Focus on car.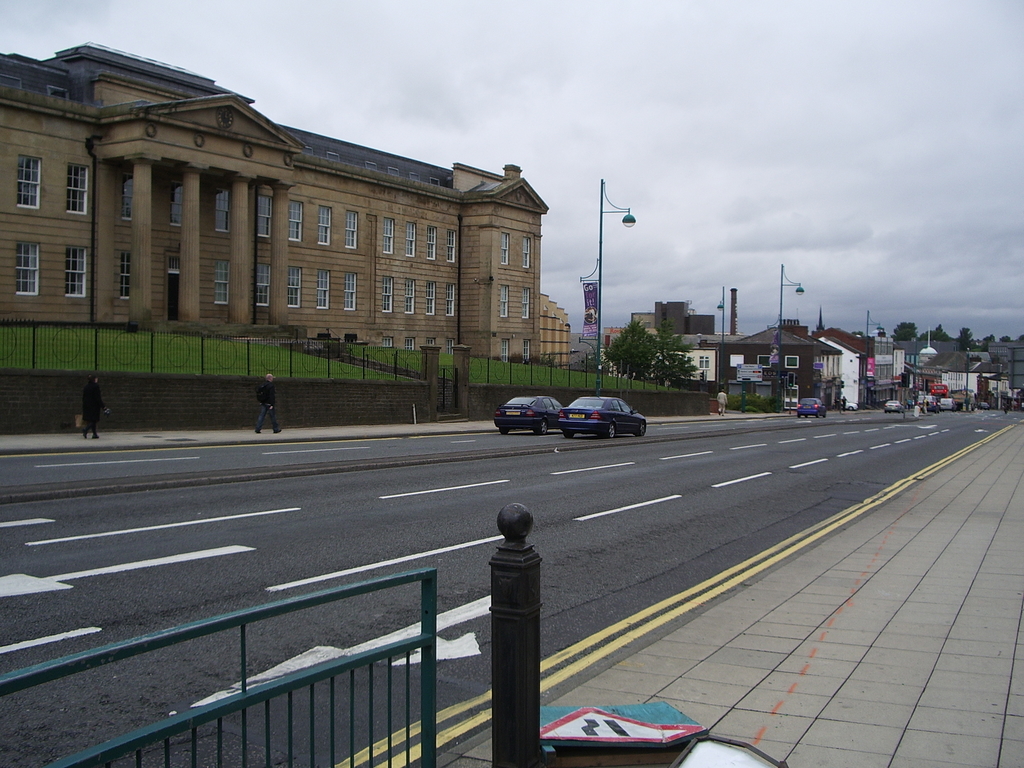
Focused at 916, 396, 941, 413.
